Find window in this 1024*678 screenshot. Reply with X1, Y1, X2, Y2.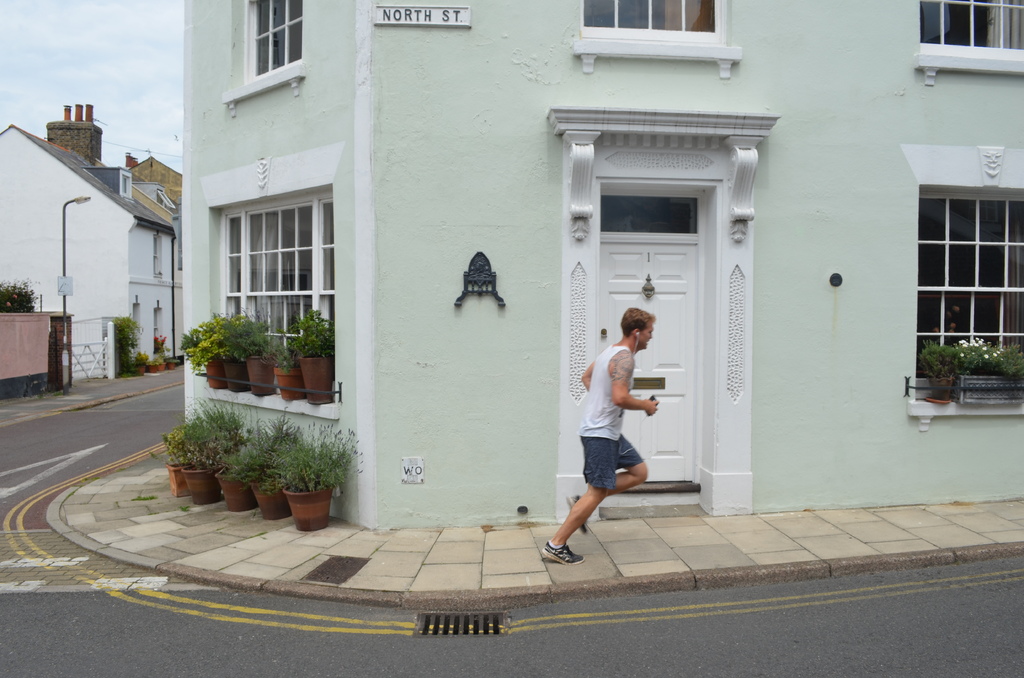
207, 180, 333, 365.
